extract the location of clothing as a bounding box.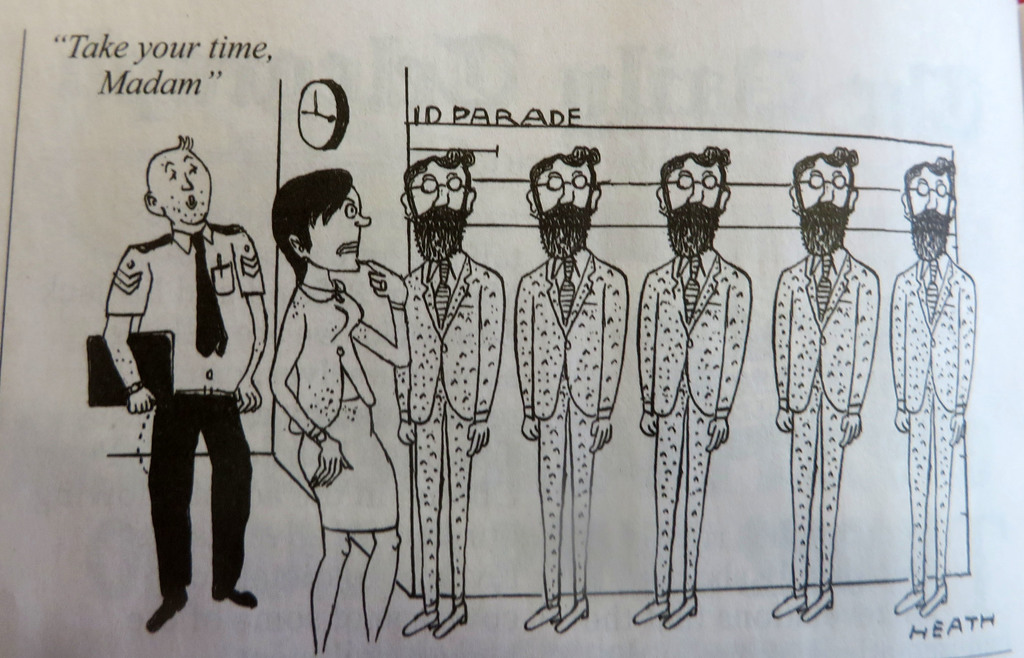
crop(886, 249, 979, 589).
